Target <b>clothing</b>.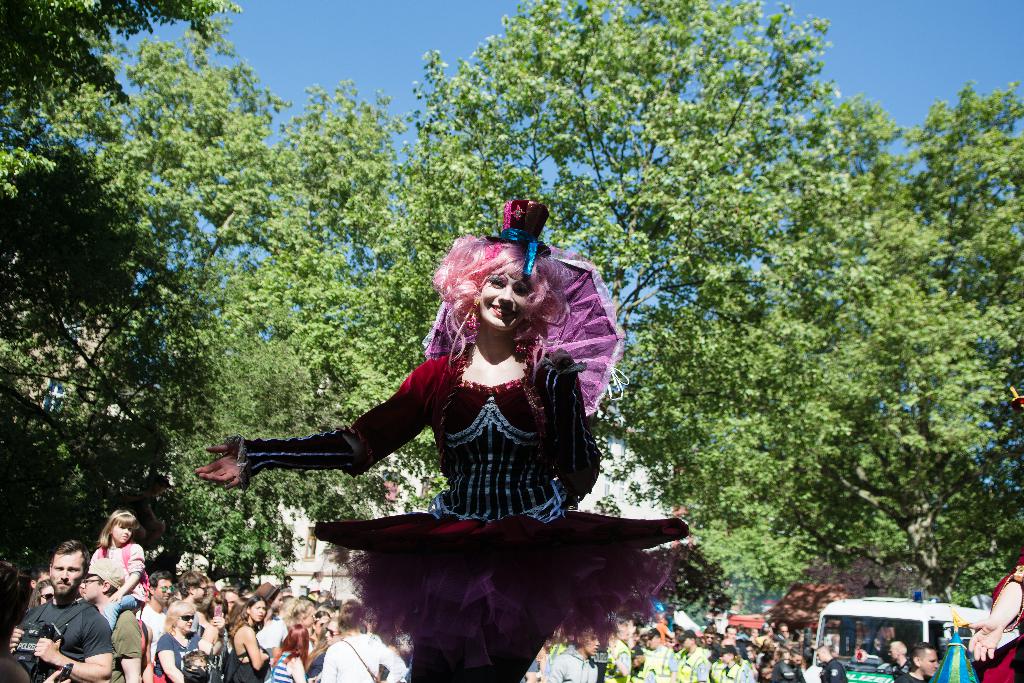
Target region: 88 536 141 597.
